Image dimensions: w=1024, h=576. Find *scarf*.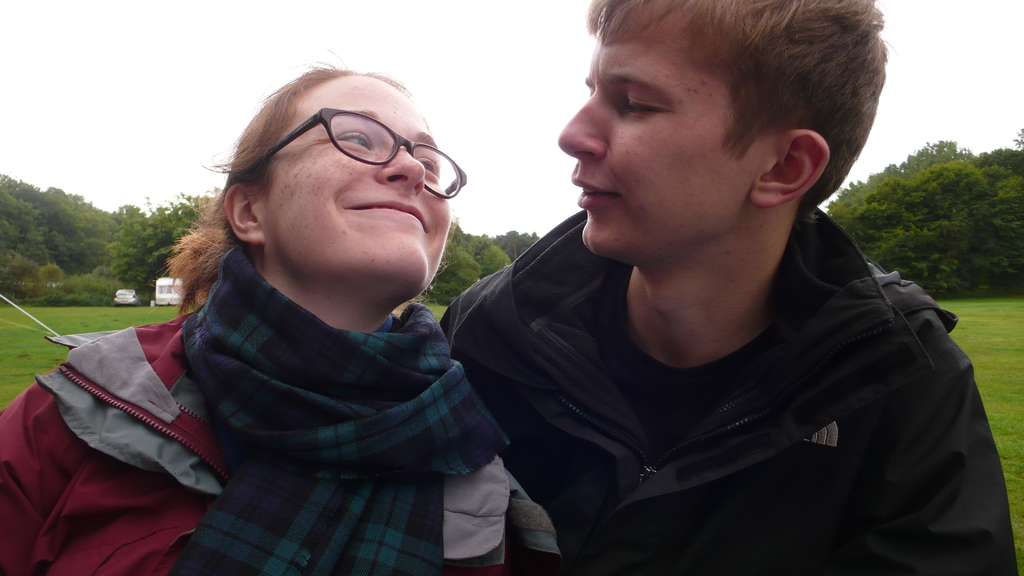
bbox=(170, 250, 509, 575).
